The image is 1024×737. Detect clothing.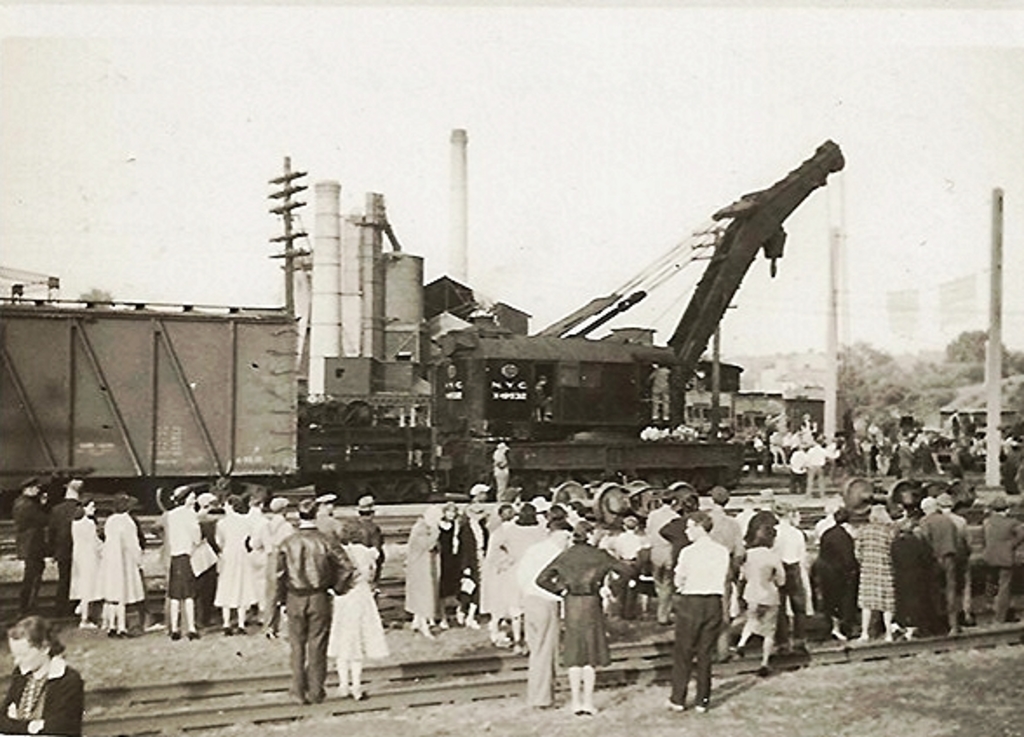
Detection: box(700, 502, 745, 577).
